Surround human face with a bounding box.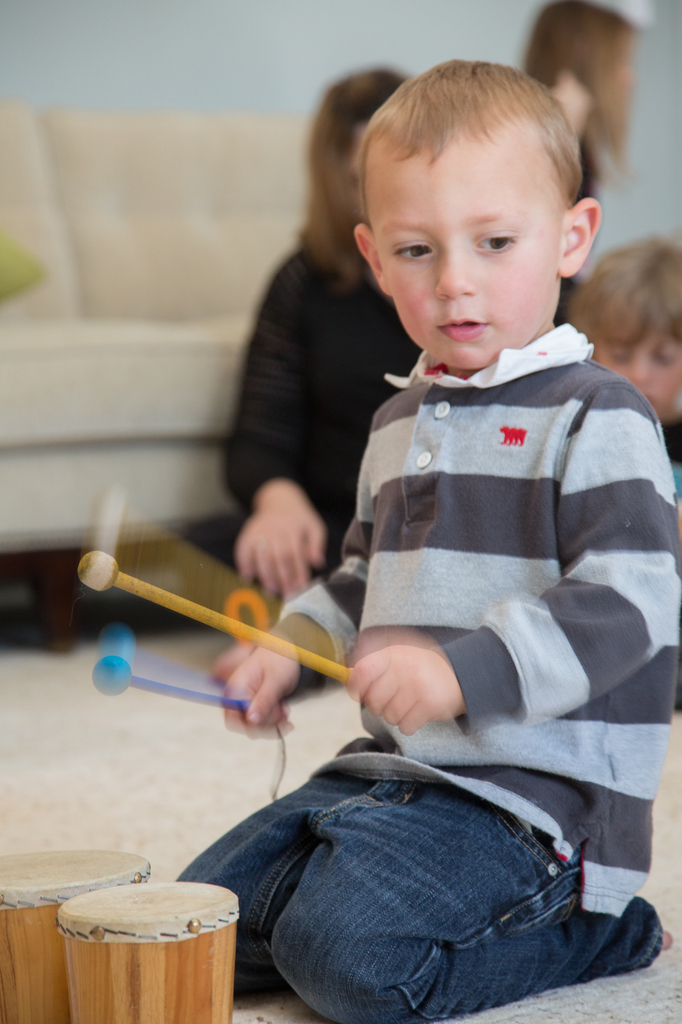
592,300,681,419.
